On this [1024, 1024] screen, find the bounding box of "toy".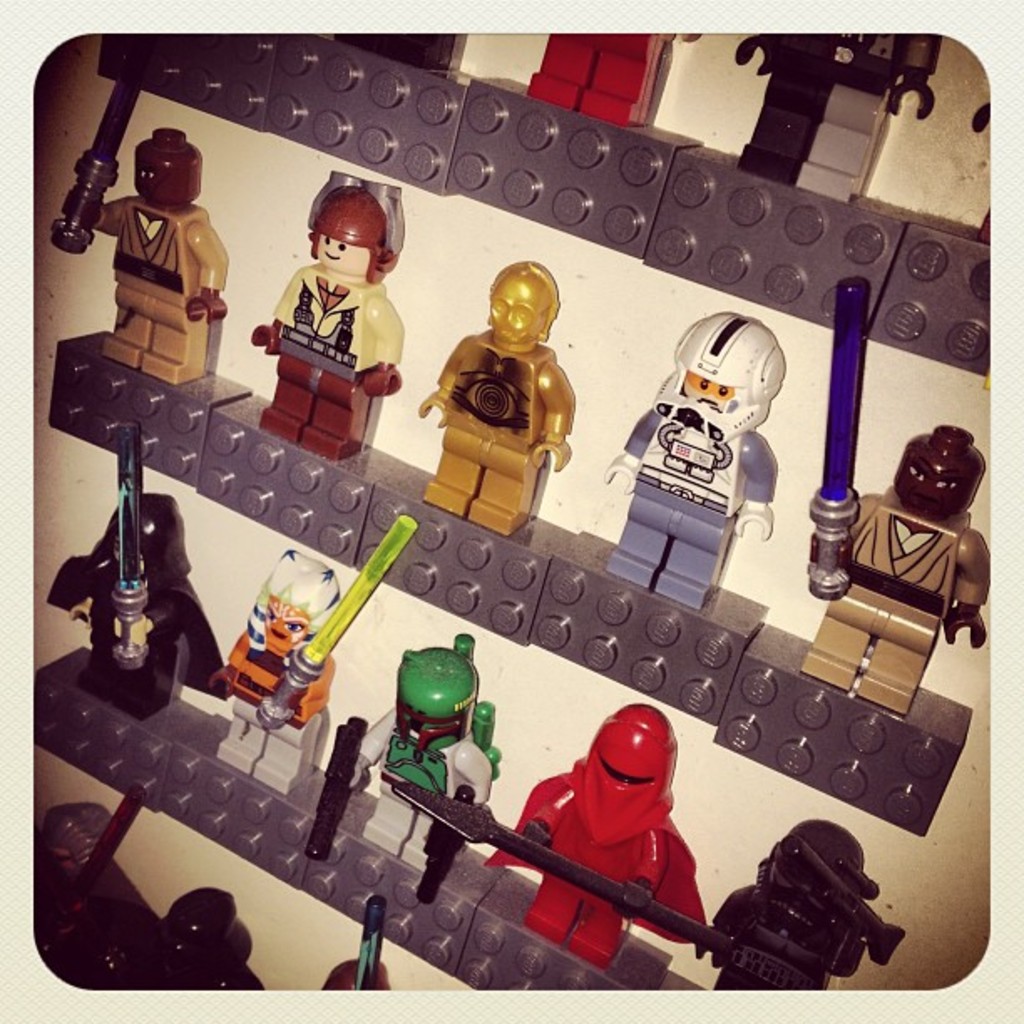
Bounding box: crop(602, 308, 776, 617).
